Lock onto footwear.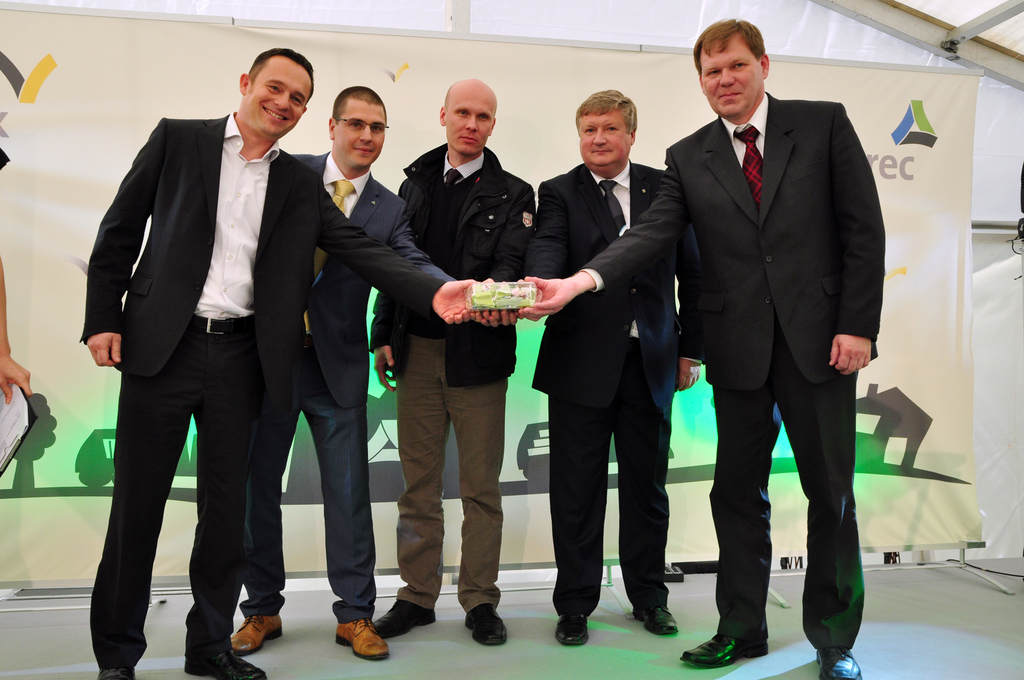
Locked: box=[323, 597, 393, 663].
